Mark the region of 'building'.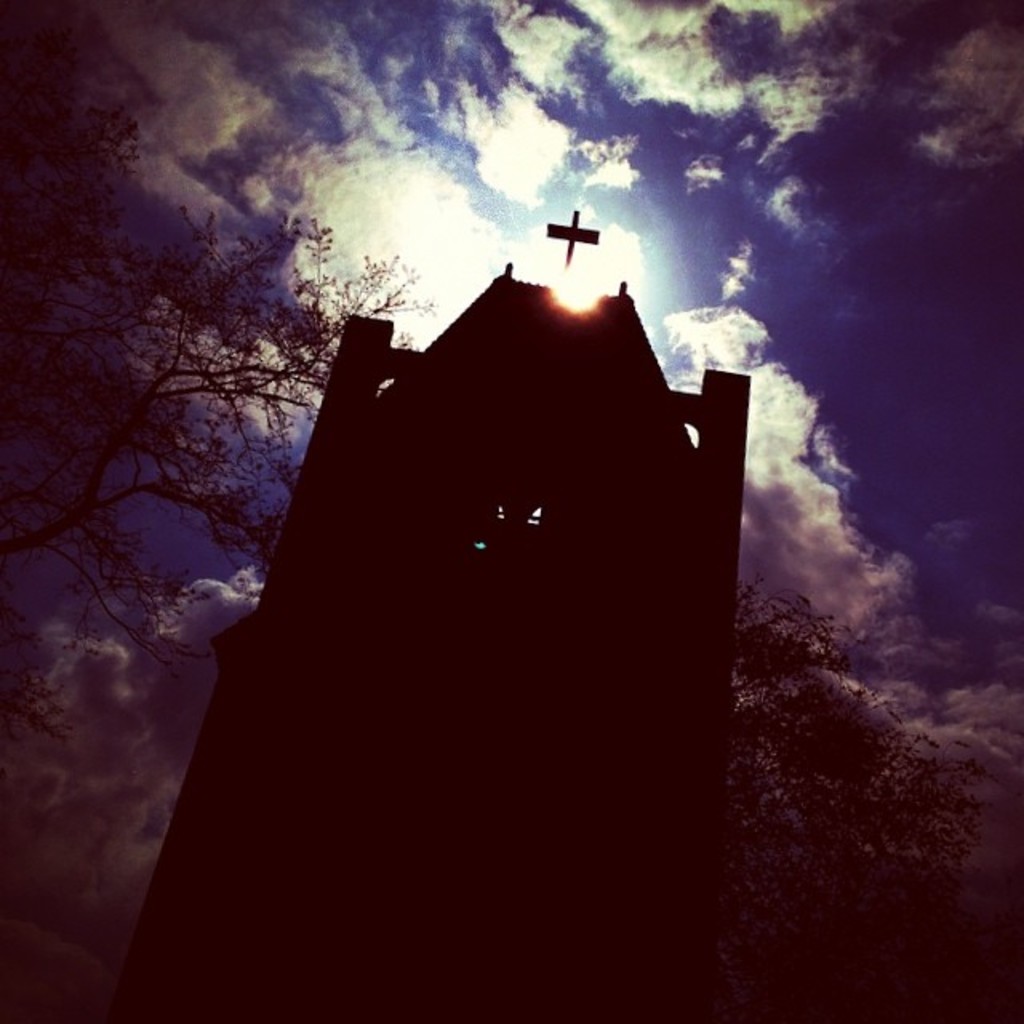
Region: Rect(104, 214, 750, 1022).
